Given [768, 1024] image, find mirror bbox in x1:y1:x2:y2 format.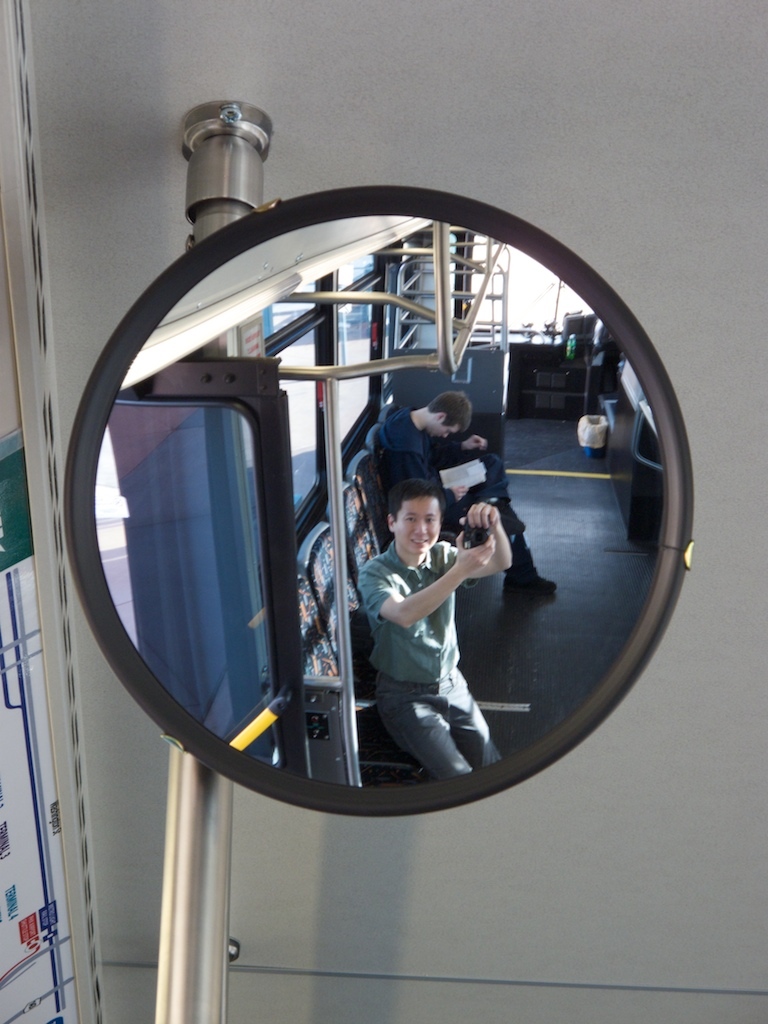
89:213:665:784.
